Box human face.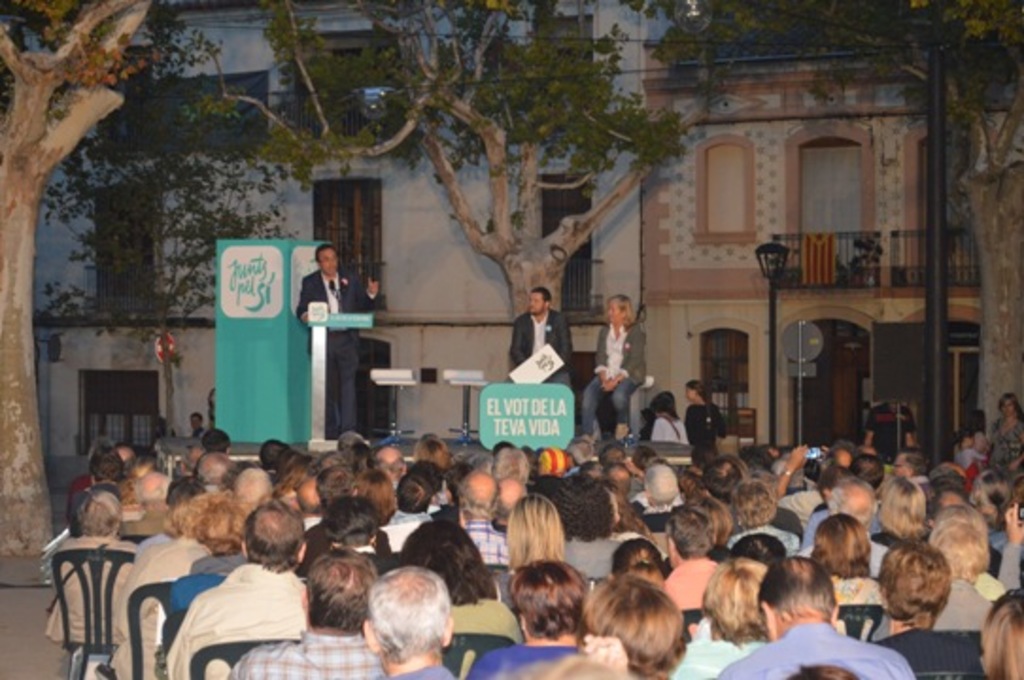
{"x1": 529, "y1": 285, "x2": 544, "y2": 319}.
